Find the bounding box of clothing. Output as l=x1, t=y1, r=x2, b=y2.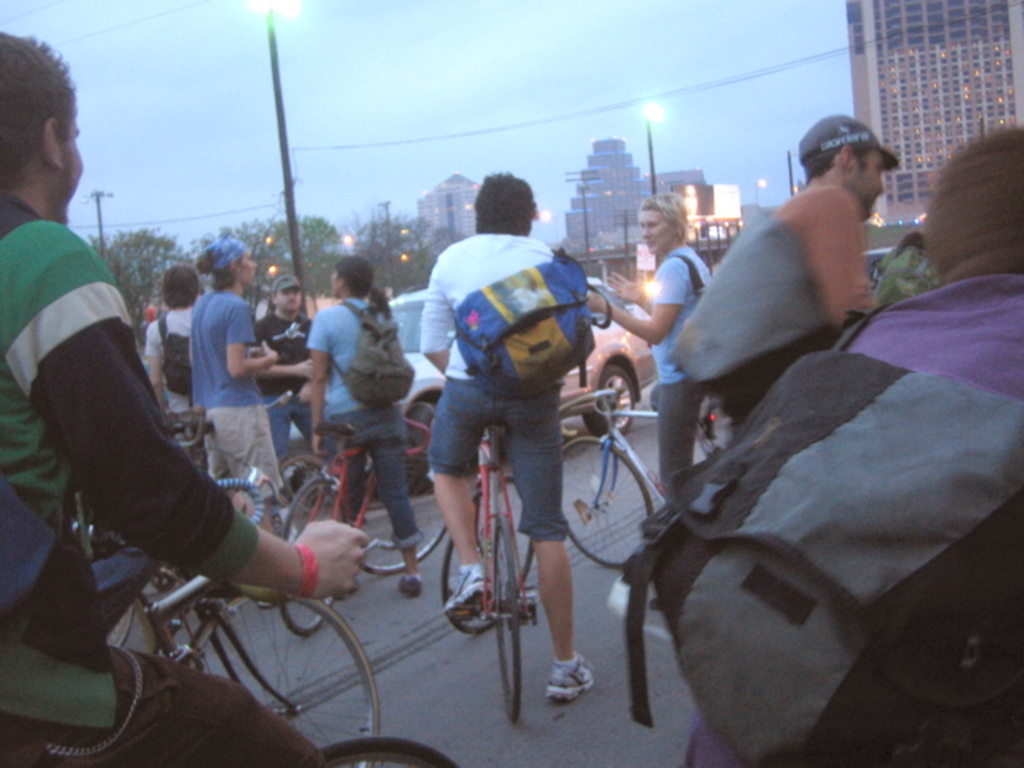
l=151, t=313, r=190, b=421.
